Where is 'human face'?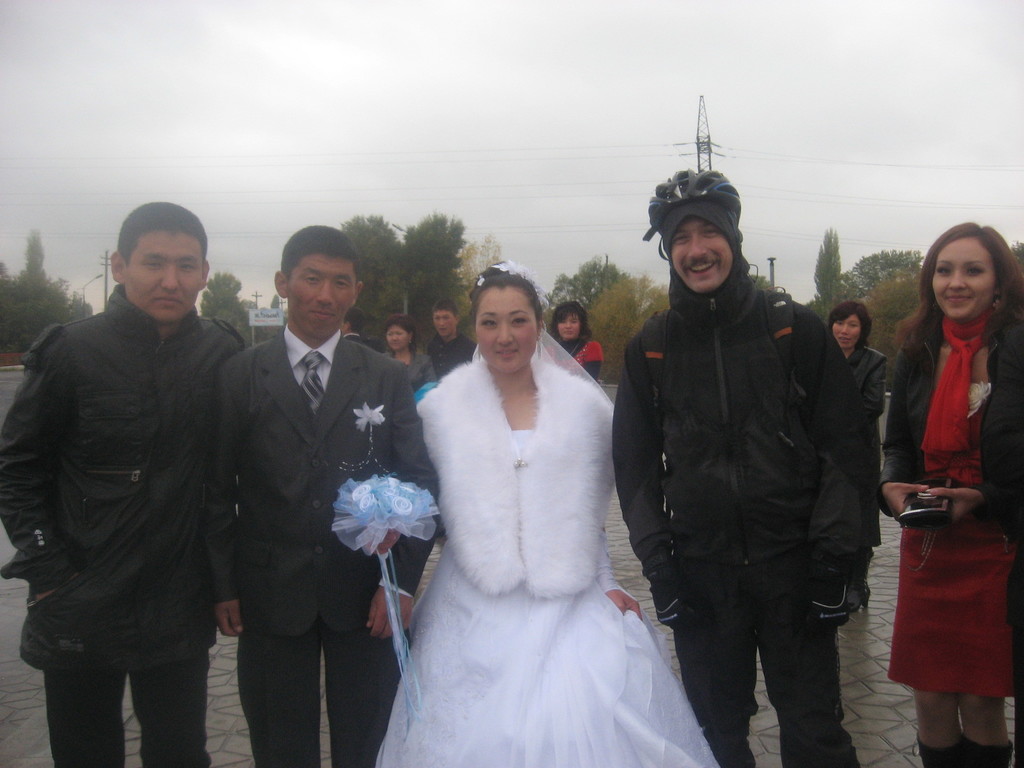
crop(288, 255, 355, 339).
